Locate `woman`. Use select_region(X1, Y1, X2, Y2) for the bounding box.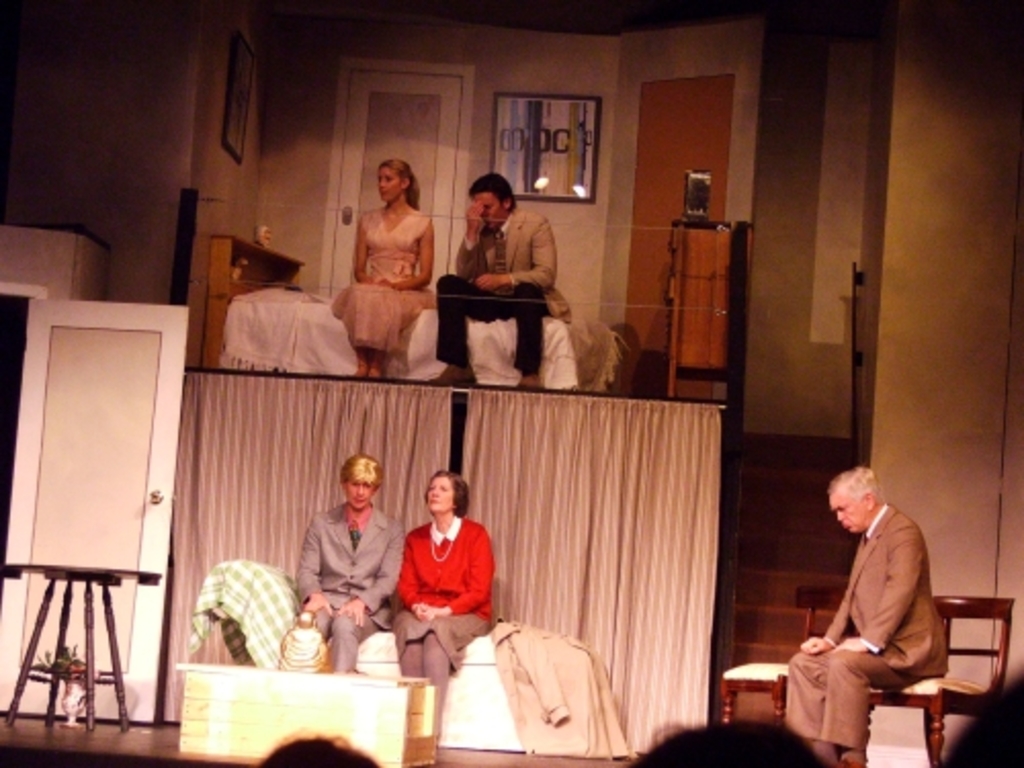
select_region(332, 158, 438, 381).
